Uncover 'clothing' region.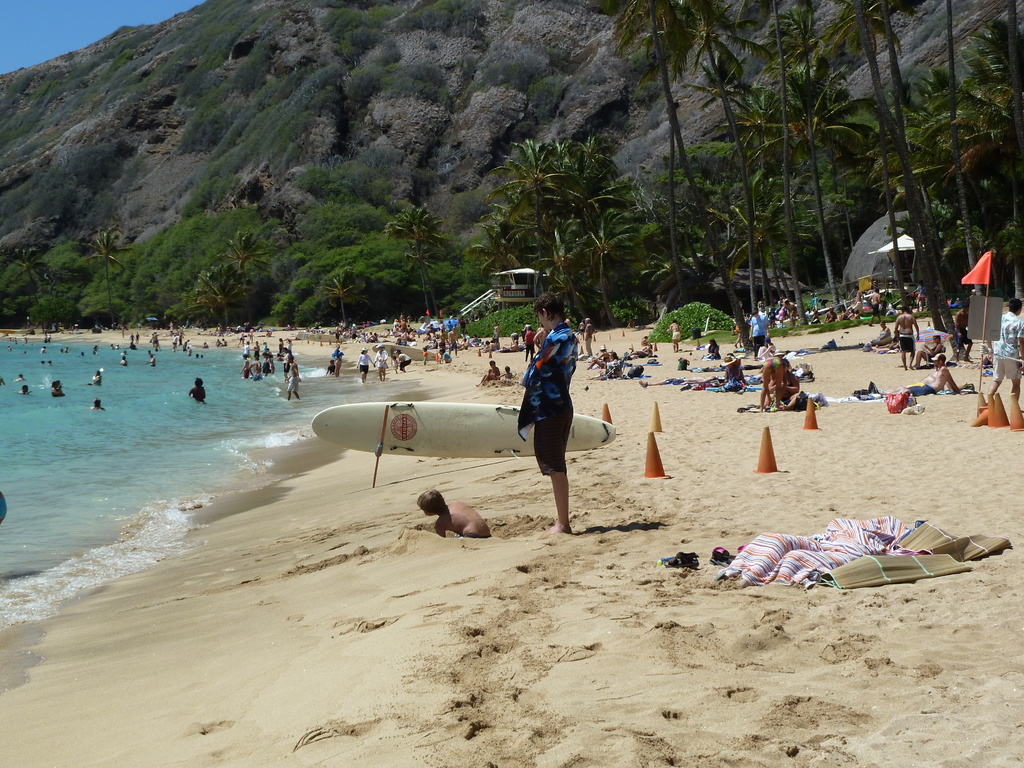
Uncovered: 732:320:744:339.
